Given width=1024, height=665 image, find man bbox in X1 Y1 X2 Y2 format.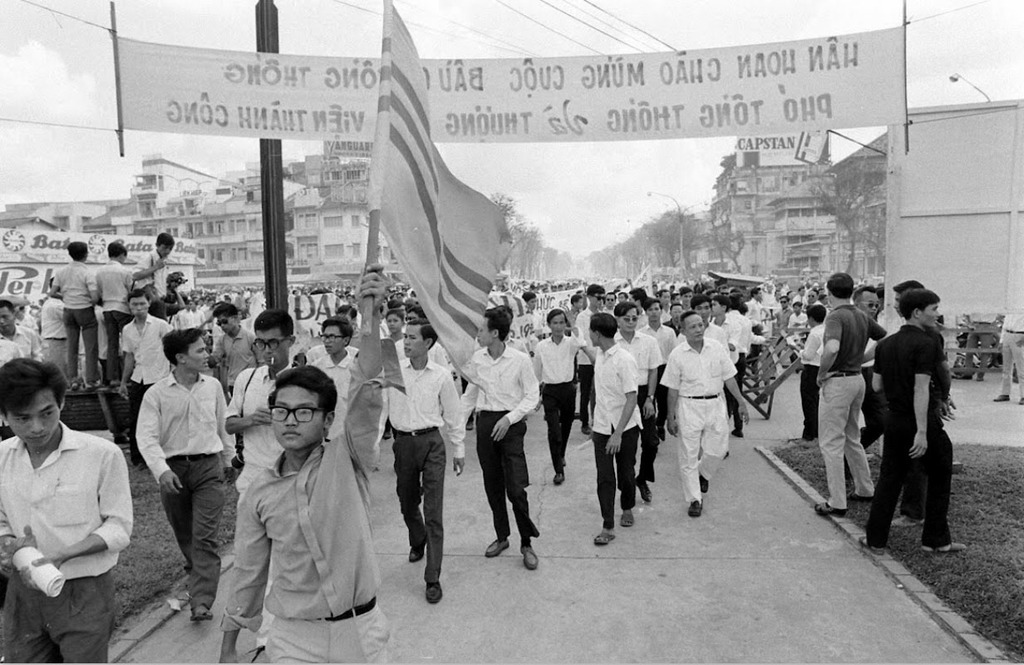
859 290 968 554.
